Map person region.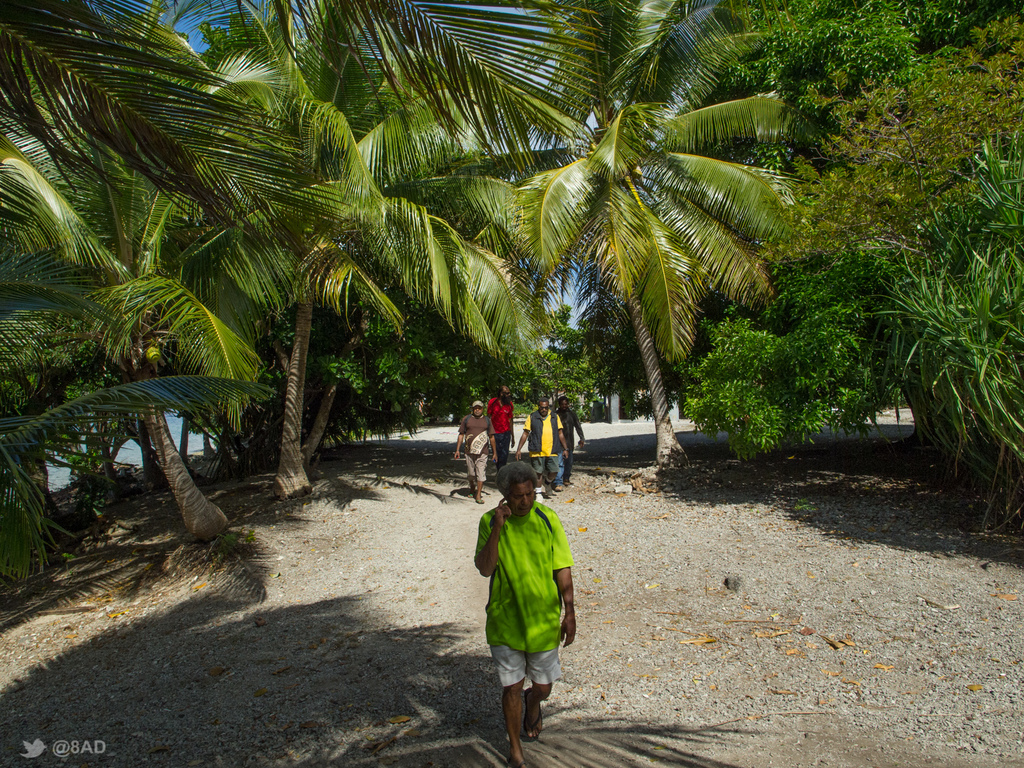
Mapped to crop(514, 396, 571, 500).
